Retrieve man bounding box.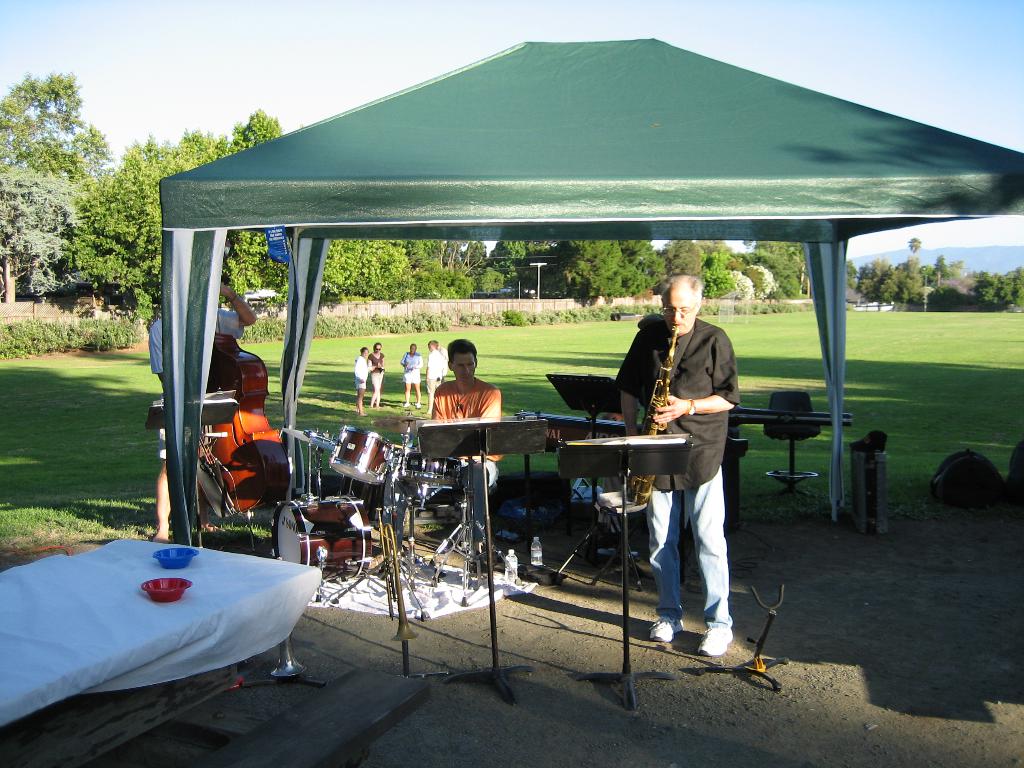
Bounding box: left=217, top=351, right=285, bottom=508.
